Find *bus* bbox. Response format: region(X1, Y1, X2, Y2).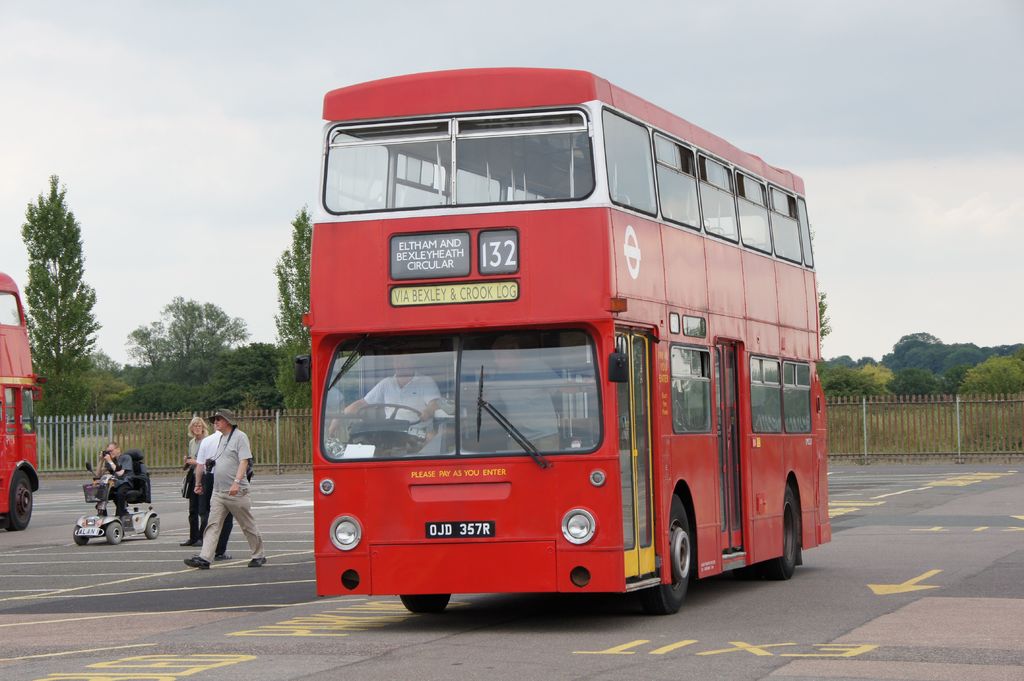
region(300, 68, 835, 618).
